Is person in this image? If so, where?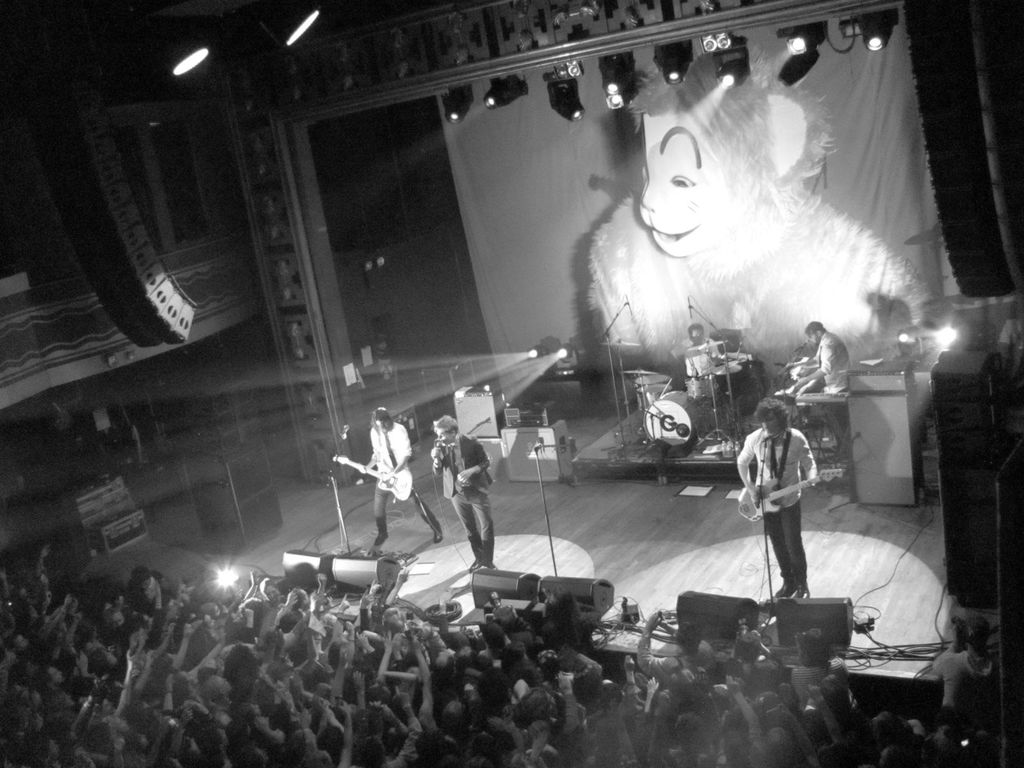
Yes, at detection(431, 419, 497, 575).
